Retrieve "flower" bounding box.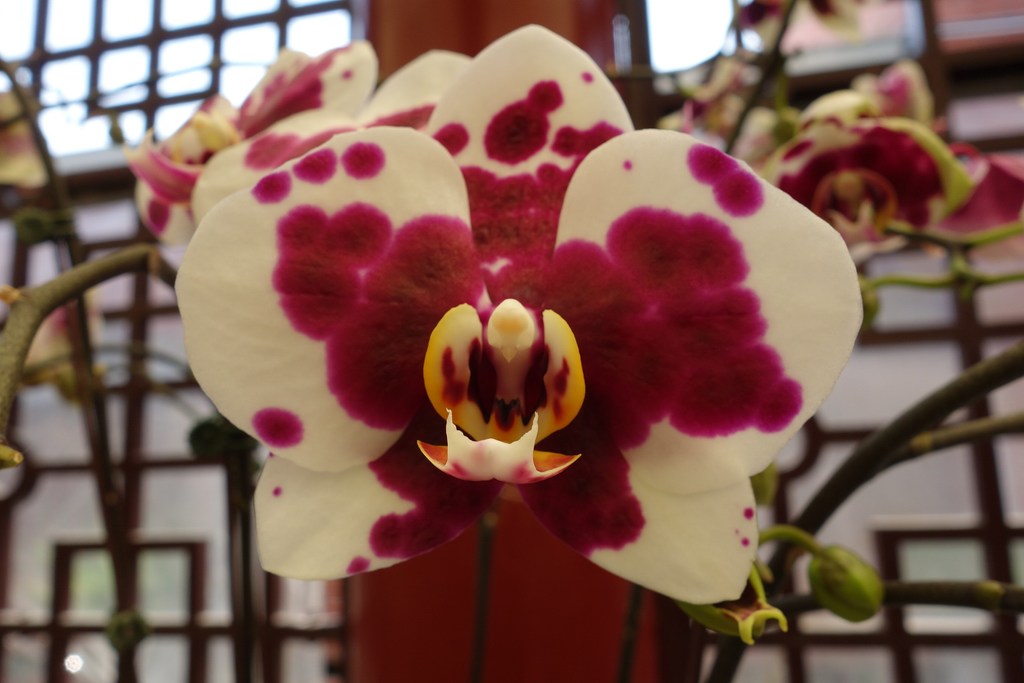
Bounding box: Rect(804, 543, 896, 620).
